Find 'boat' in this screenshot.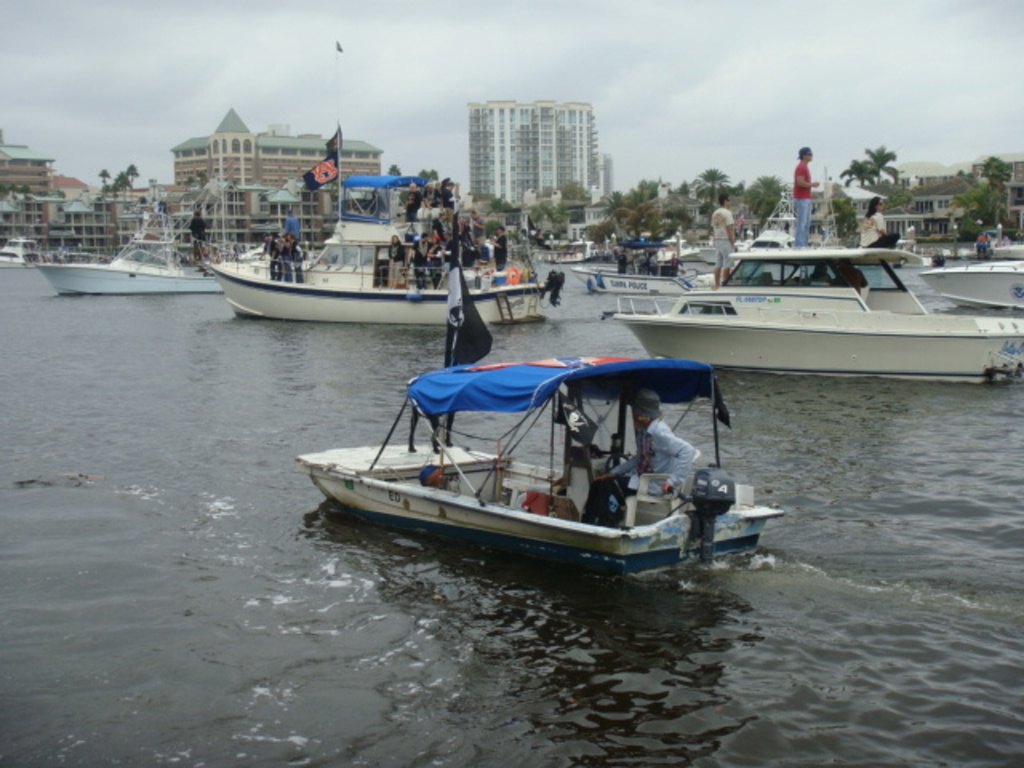
The bounding box for 'boat' is (923, 243, 1022, 310).
